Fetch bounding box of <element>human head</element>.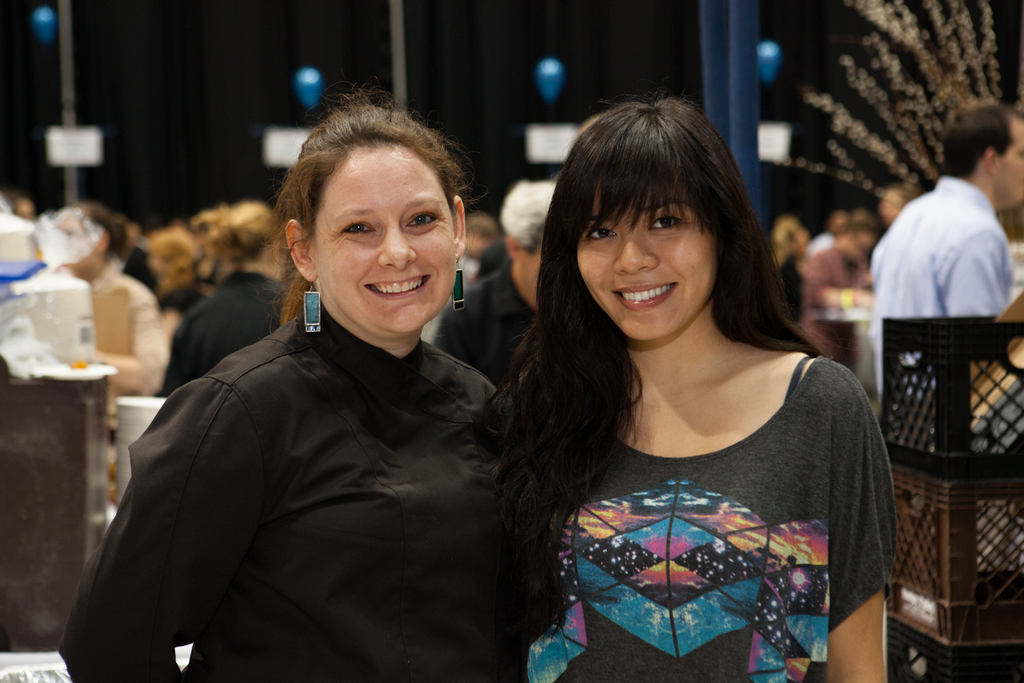
Bbox: BBox(554, 101, 738, 340).
